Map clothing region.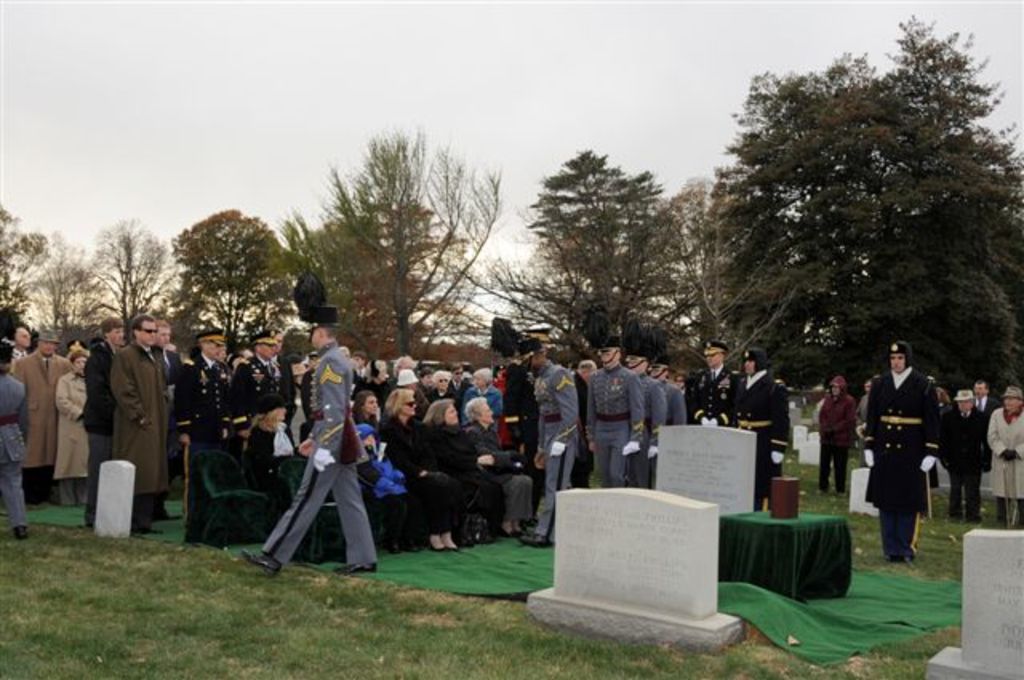
Mapped to {"left": 179, "top": 344, "right": 245, "bottom": 523}.
